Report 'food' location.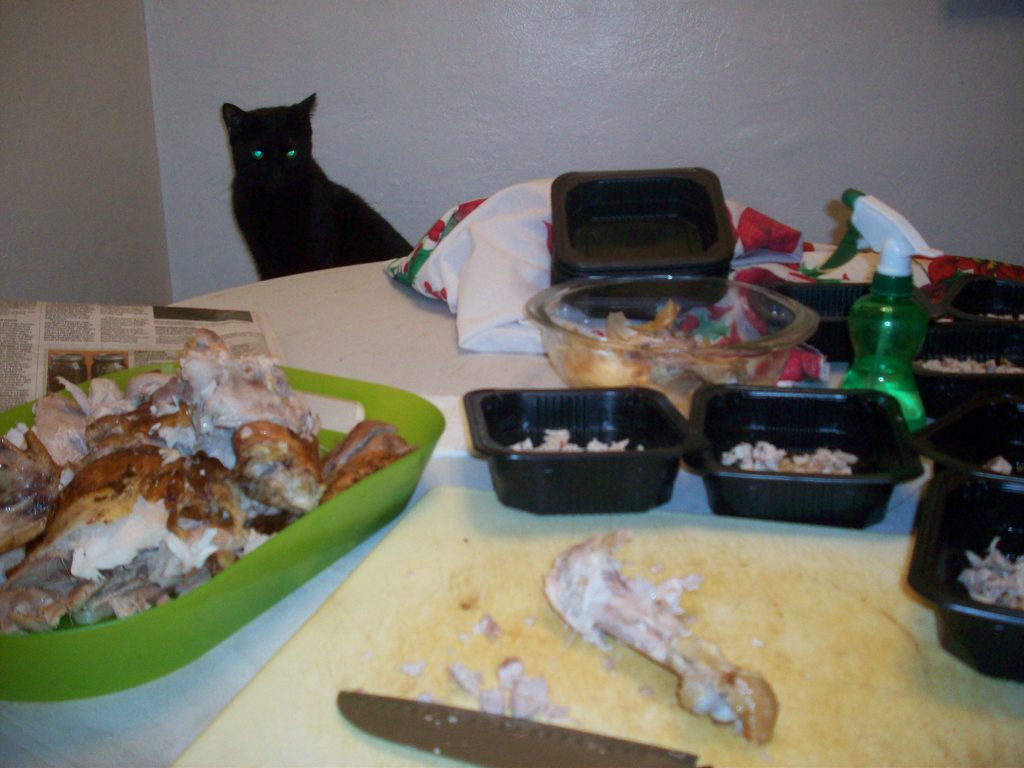
Report: l=503, t=426, r=645, b=452.
